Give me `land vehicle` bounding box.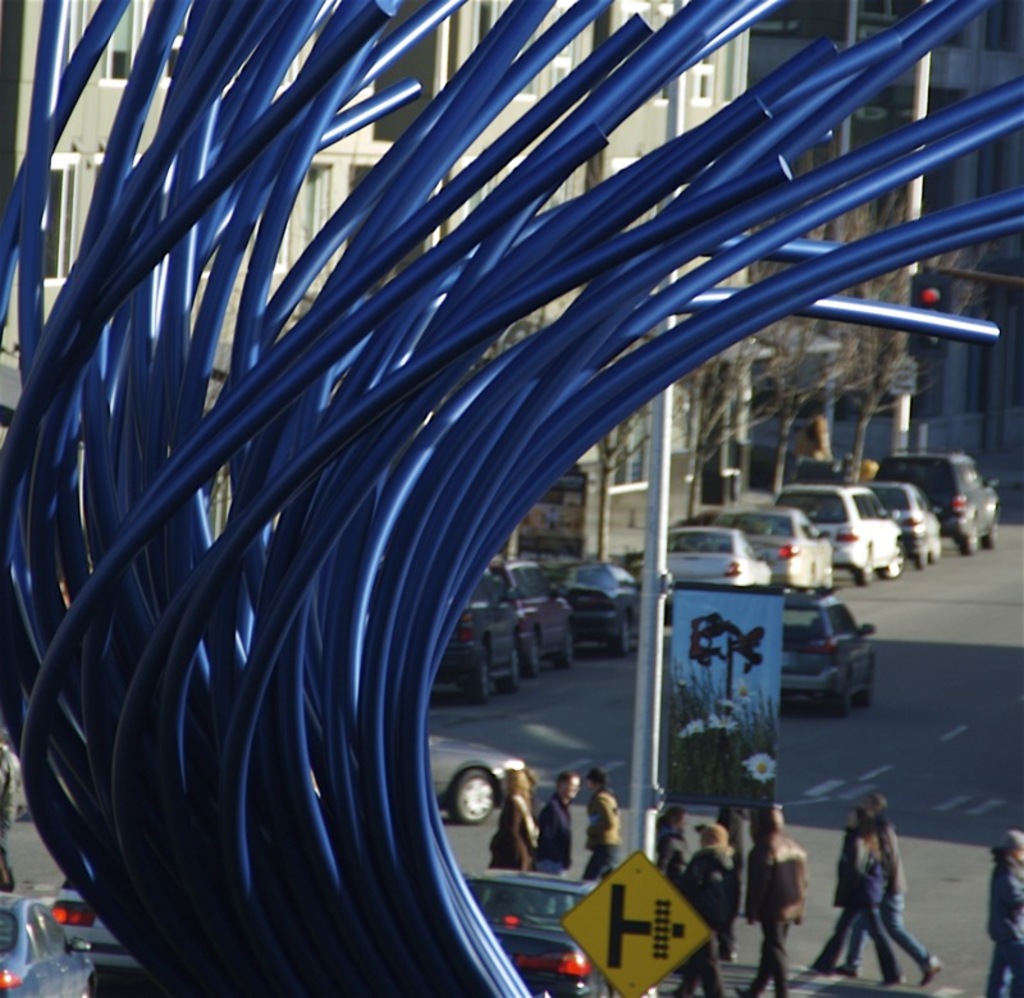
detection(434, 569, 518, 705).
